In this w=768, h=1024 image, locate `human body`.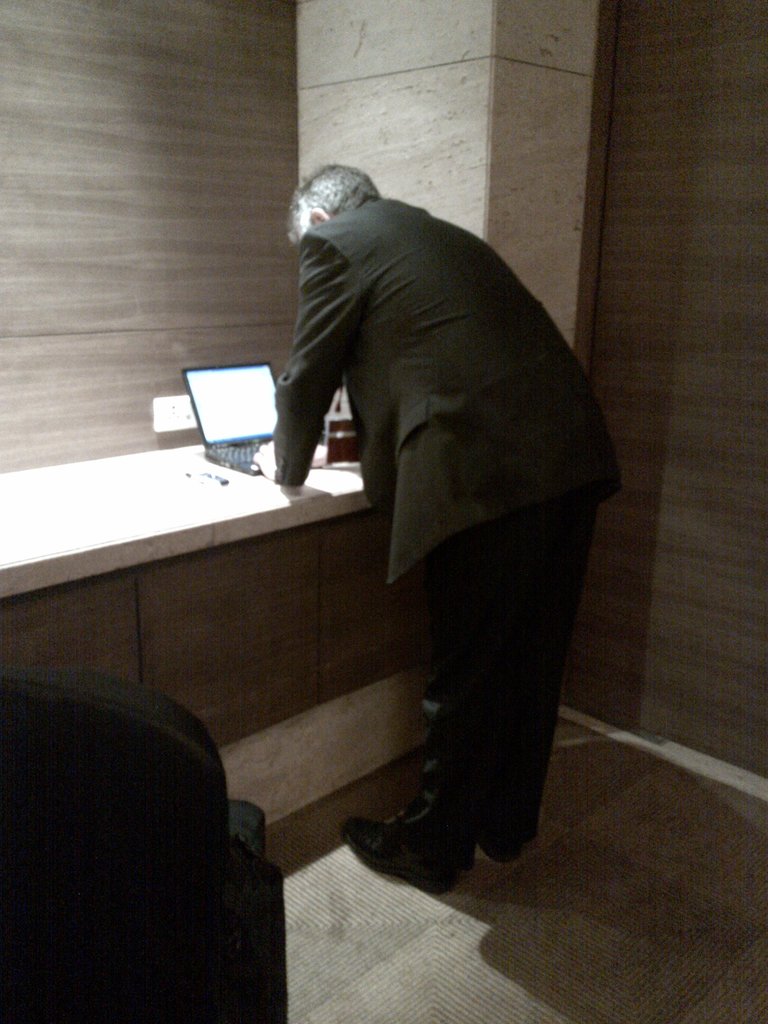
Bounding box: (268,161,632,909).
